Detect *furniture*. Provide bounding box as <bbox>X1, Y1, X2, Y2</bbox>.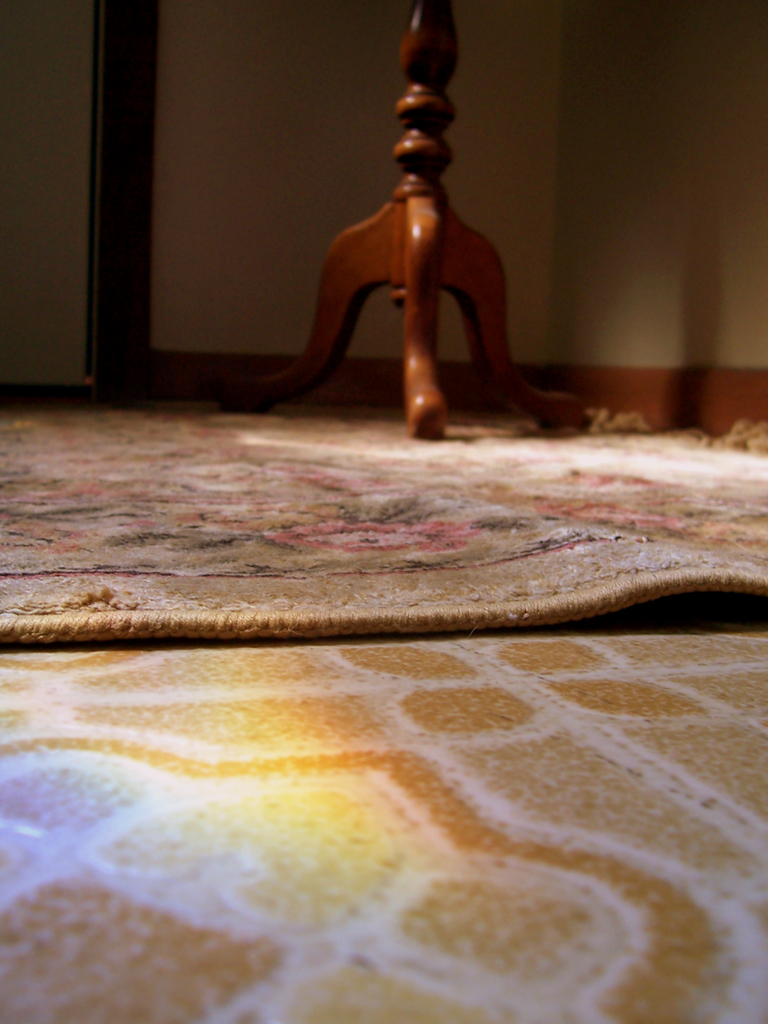
<bbox>214, 0, 590, 437</bbox>.
